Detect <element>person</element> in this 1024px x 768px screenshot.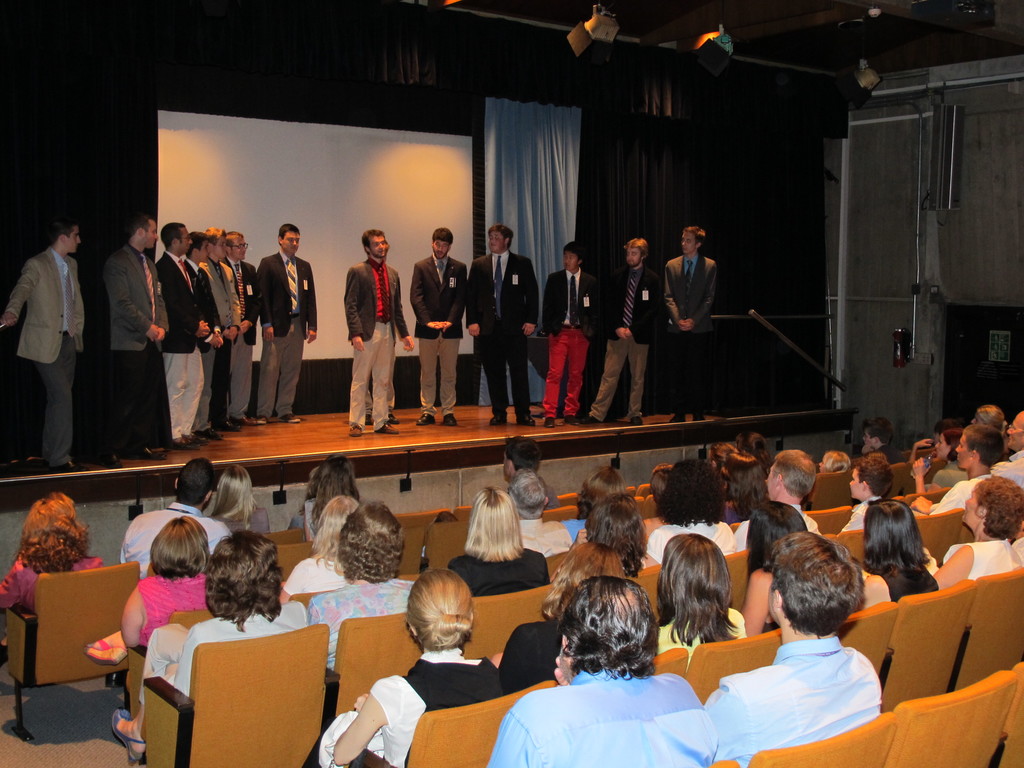
Detection: (201, 468, 273, 537).
